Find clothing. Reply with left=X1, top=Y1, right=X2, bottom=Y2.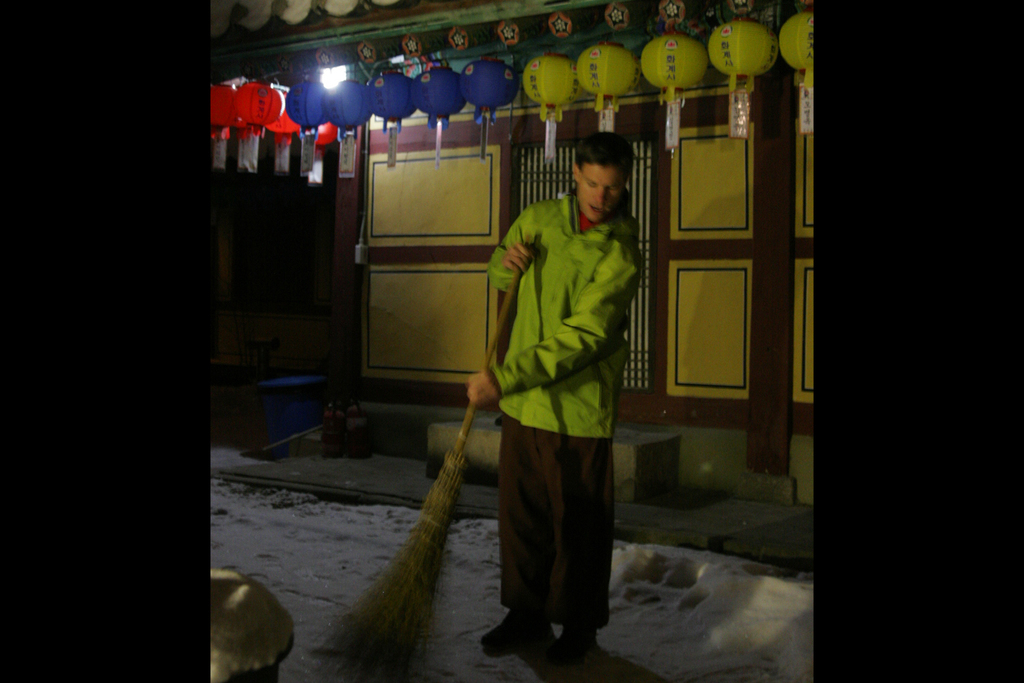
left=479, top=136, right=639, bottom=640.
